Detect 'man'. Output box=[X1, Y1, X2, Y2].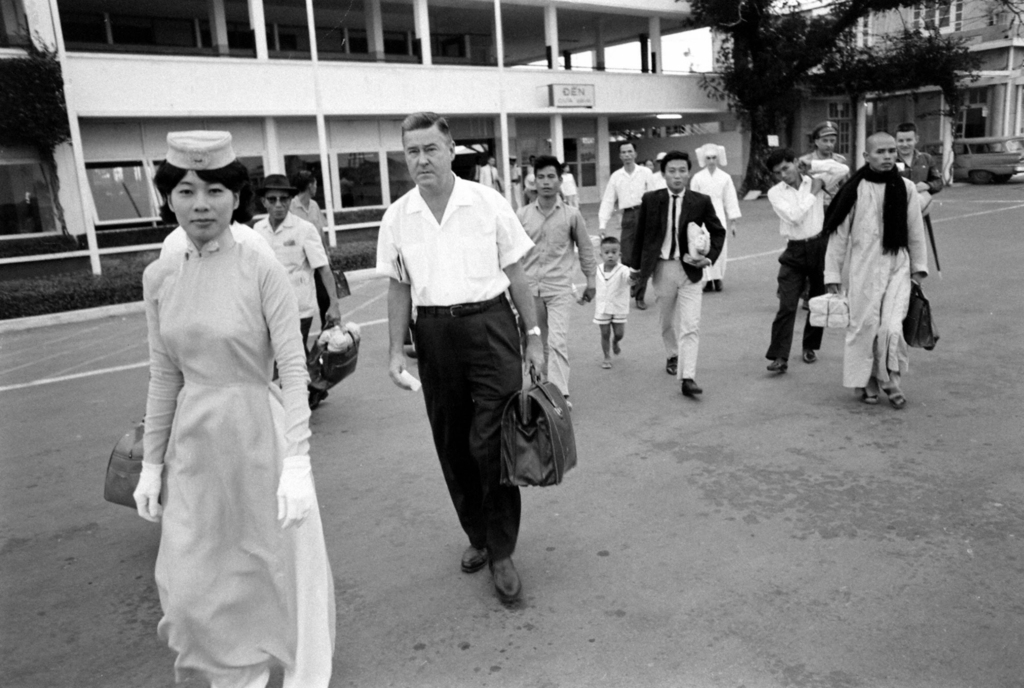
box=[513, 154, 598, 407].
